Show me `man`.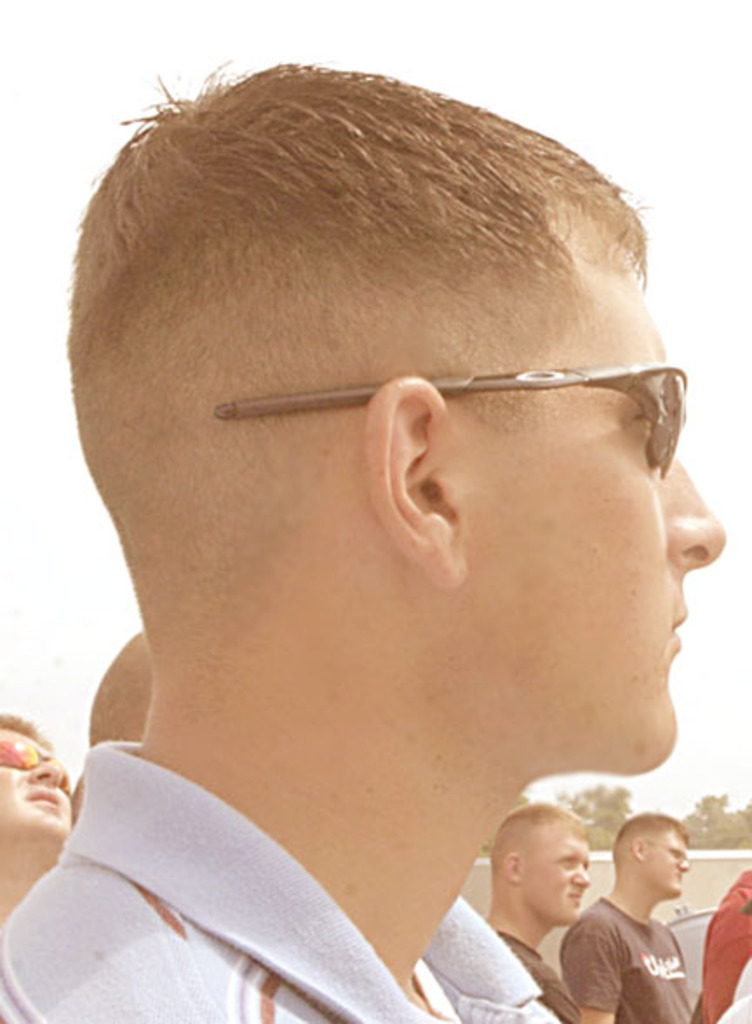
`man` is here: select_region(0, 124, 751, 1023).
